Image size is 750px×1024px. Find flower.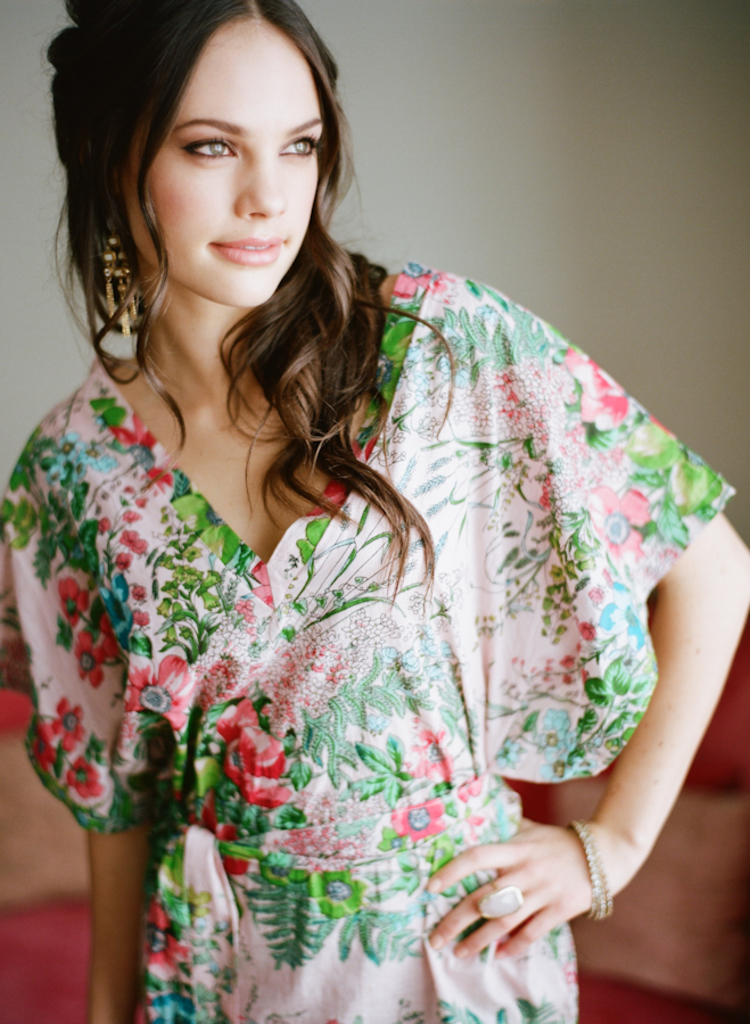
bbox=(58, 751, 107, 806).
